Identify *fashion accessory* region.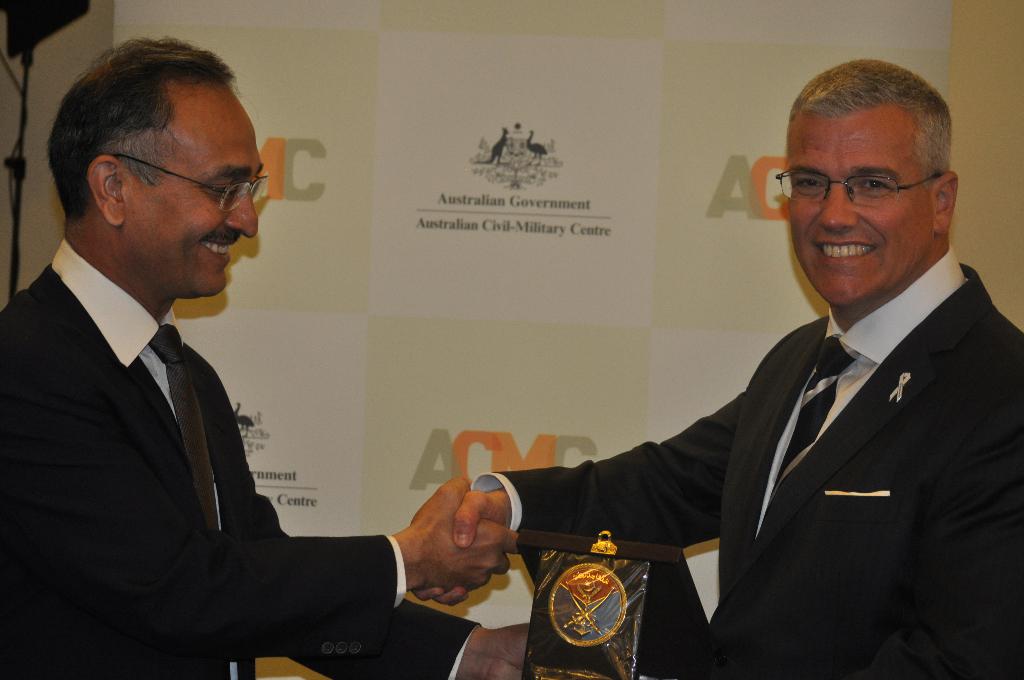
Region: region(771, 331, 860, 491).
